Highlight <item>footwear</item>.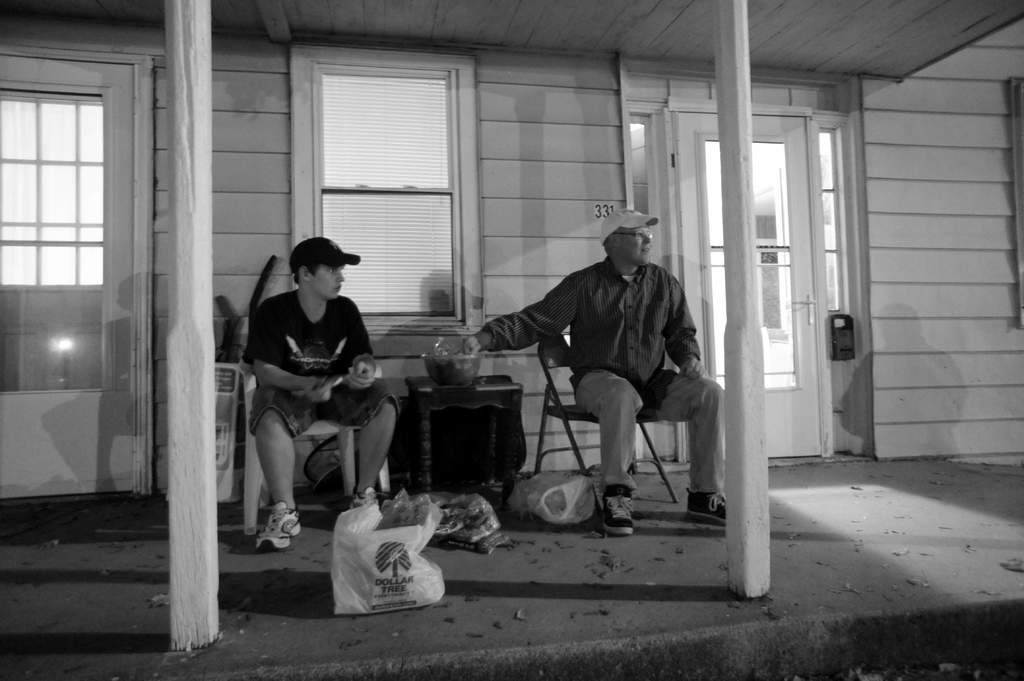
Highlighted region: (x1=598, y1=488, x2=639, y2=536).
